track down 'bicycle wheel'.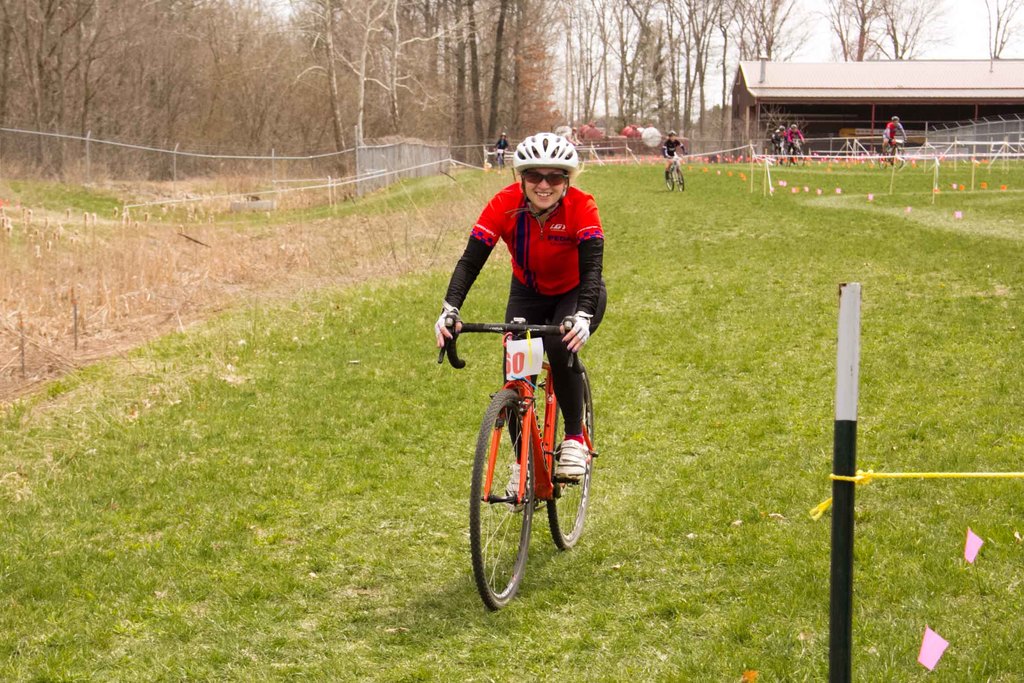
Tracked to bbox=[668, 176, 675, 195].
